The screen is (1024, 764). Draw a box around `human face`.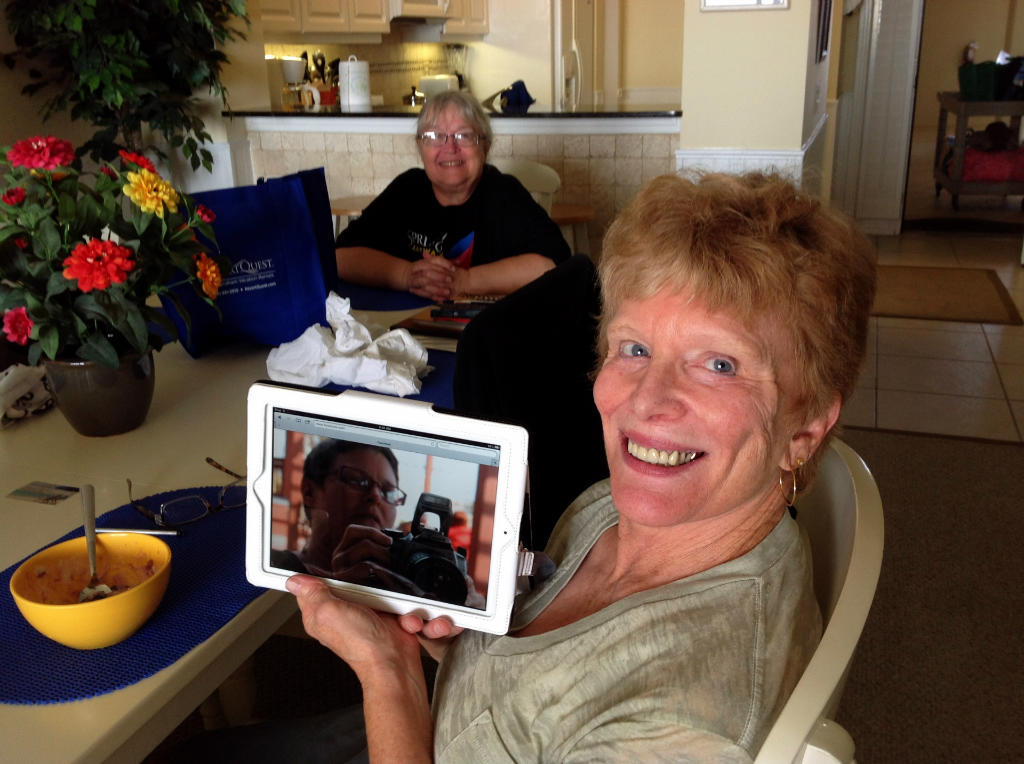
322 452 401 537.
